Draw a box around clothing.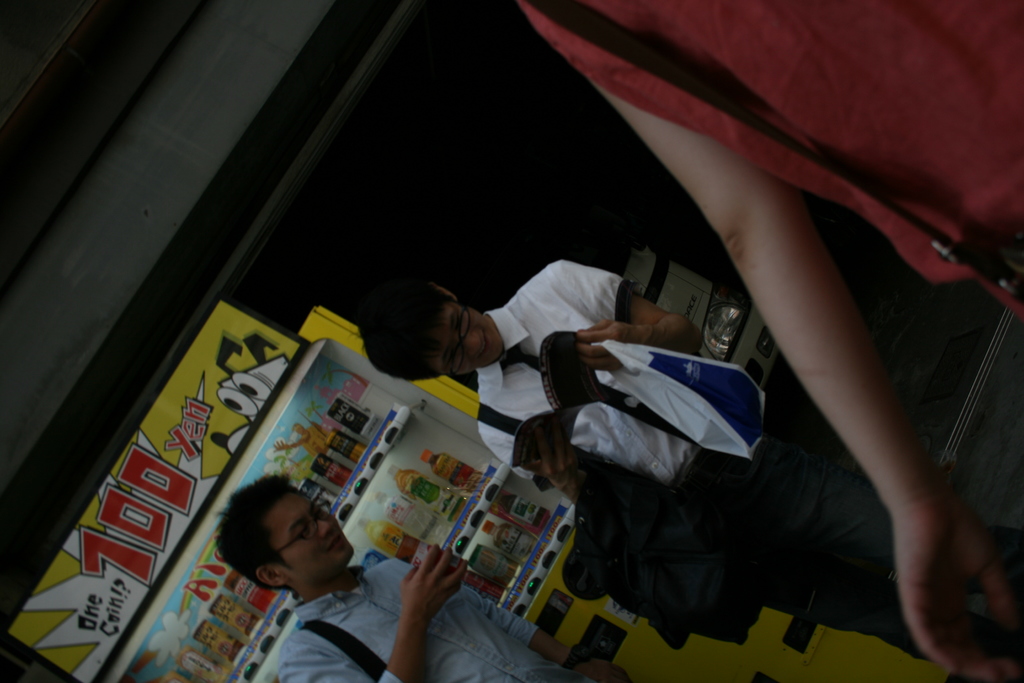
crop(262, 553, 634, 682).
